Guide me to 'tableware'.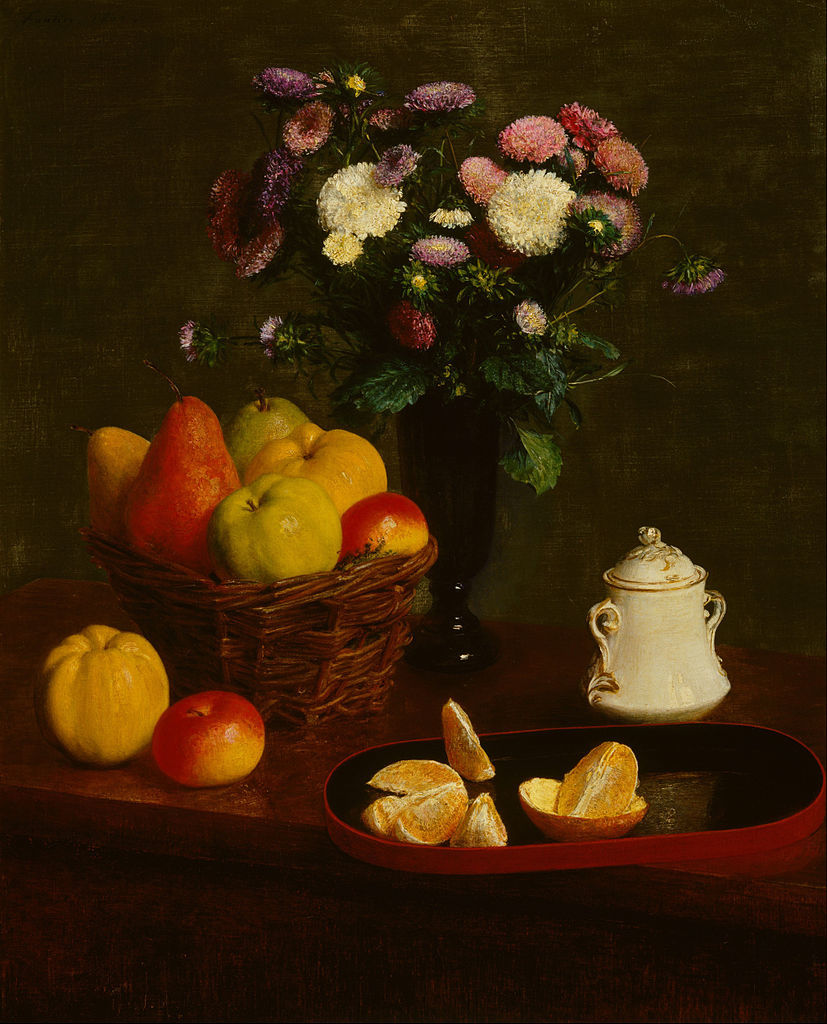
Guidance: select_region(340, 717, 826, 862).
